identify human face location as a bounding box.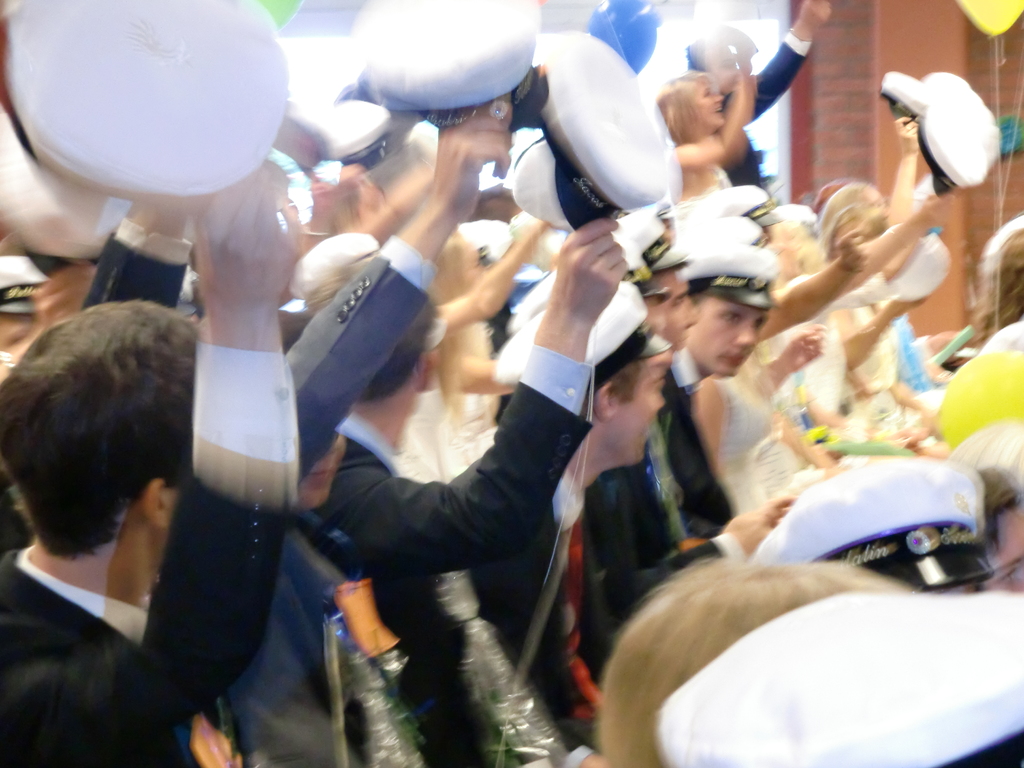
[617,358,670,462].
